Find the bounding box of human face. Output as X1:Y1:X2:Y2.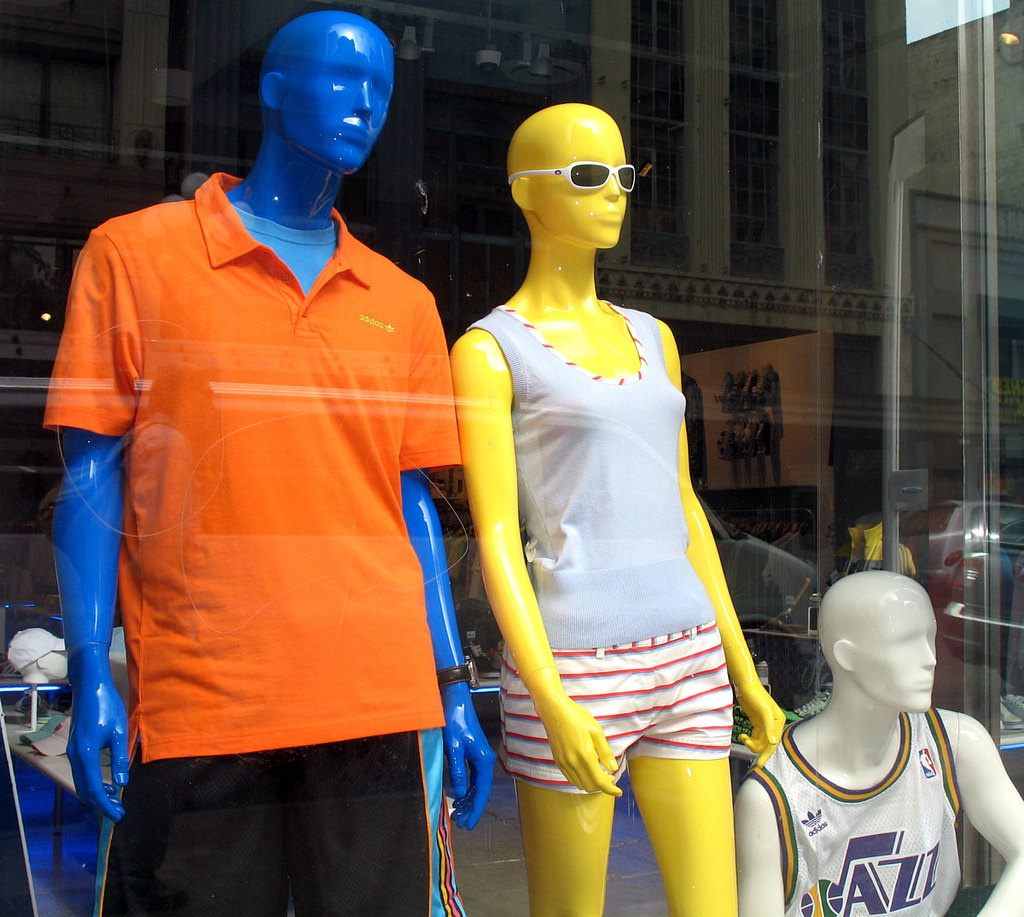
285:25:398:181.
